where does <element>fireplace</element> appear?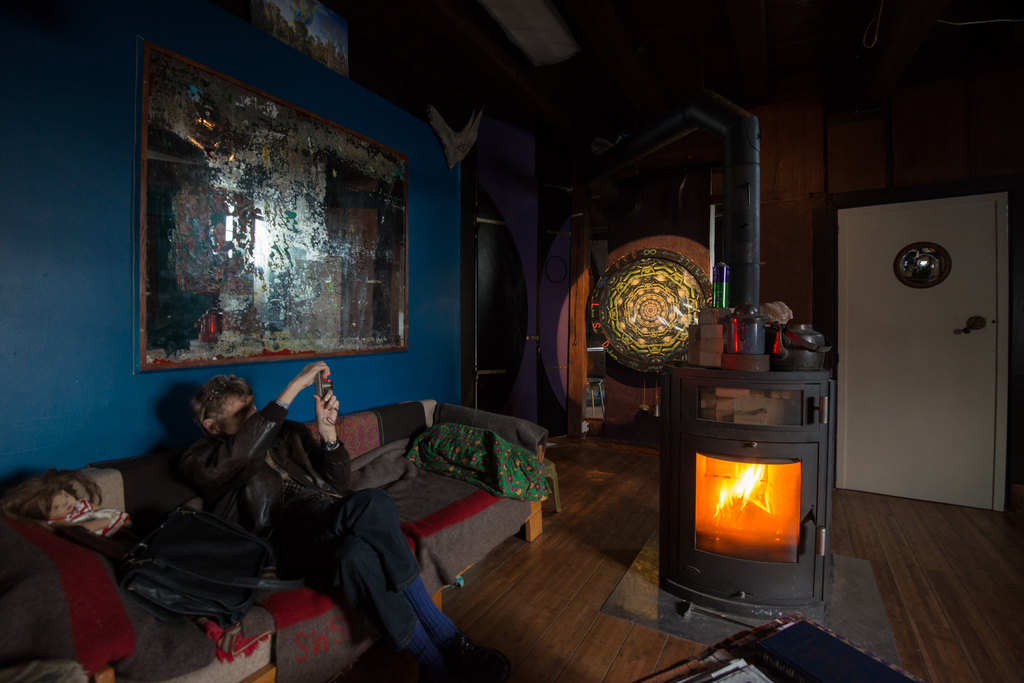
Appears at (left=654, top=348, right=839, bottom=626).
